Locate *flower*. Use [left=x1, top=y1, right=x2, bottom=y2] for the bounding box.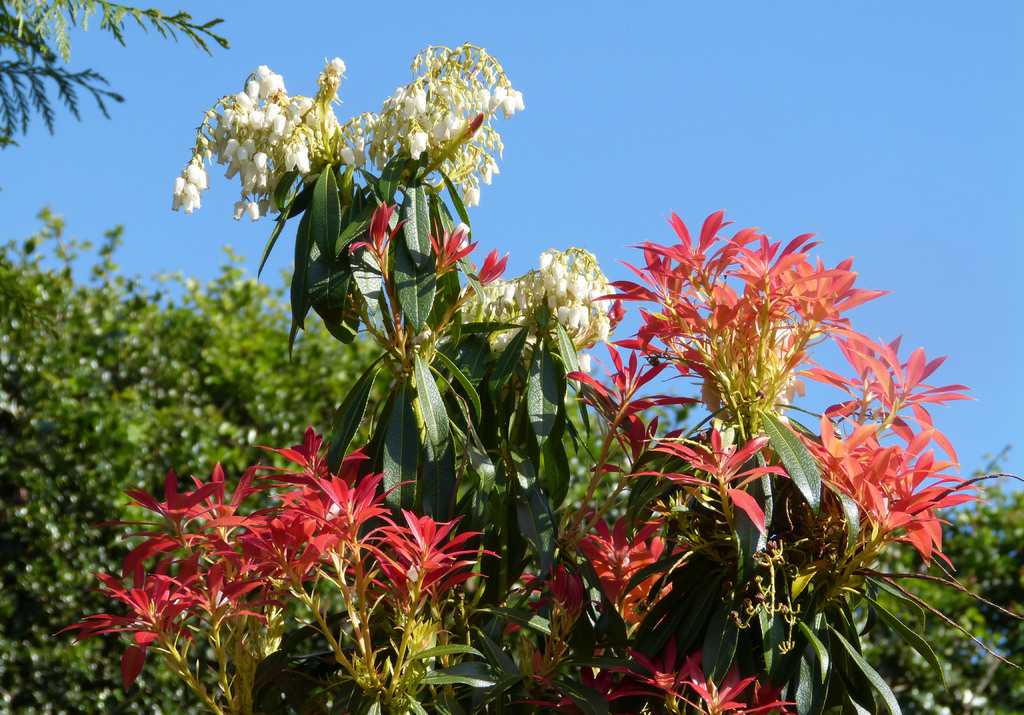
[left=446, top=222, right=471, bottom=253].
